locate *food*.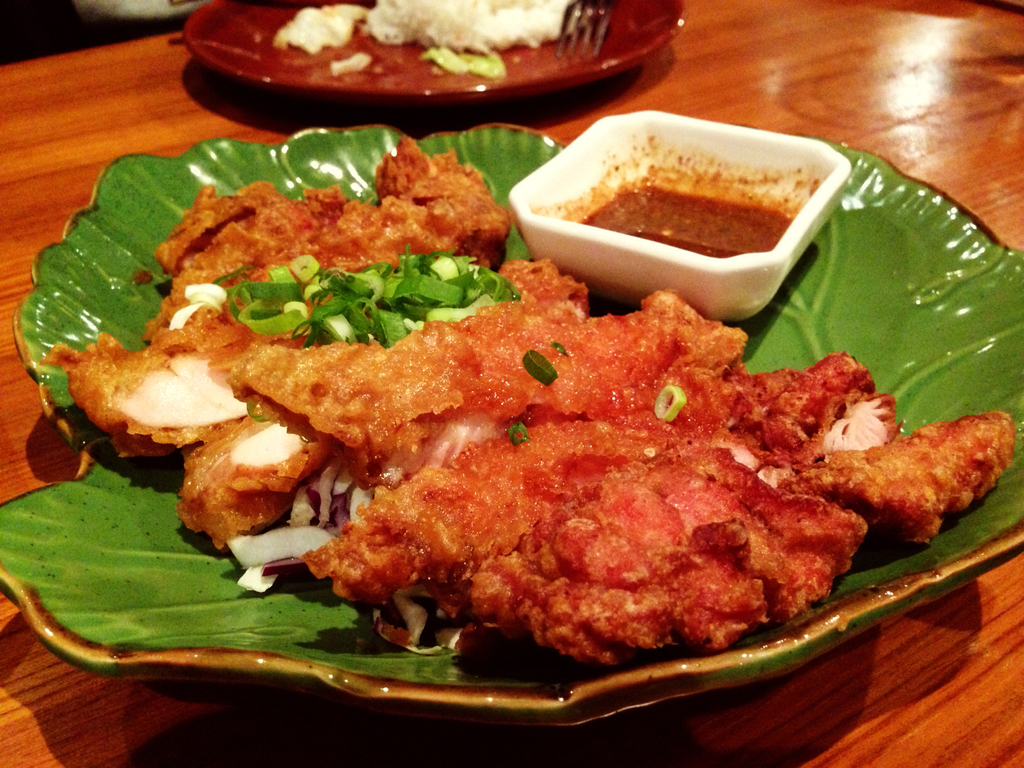
Bounding box: 42/138/1012/667.
